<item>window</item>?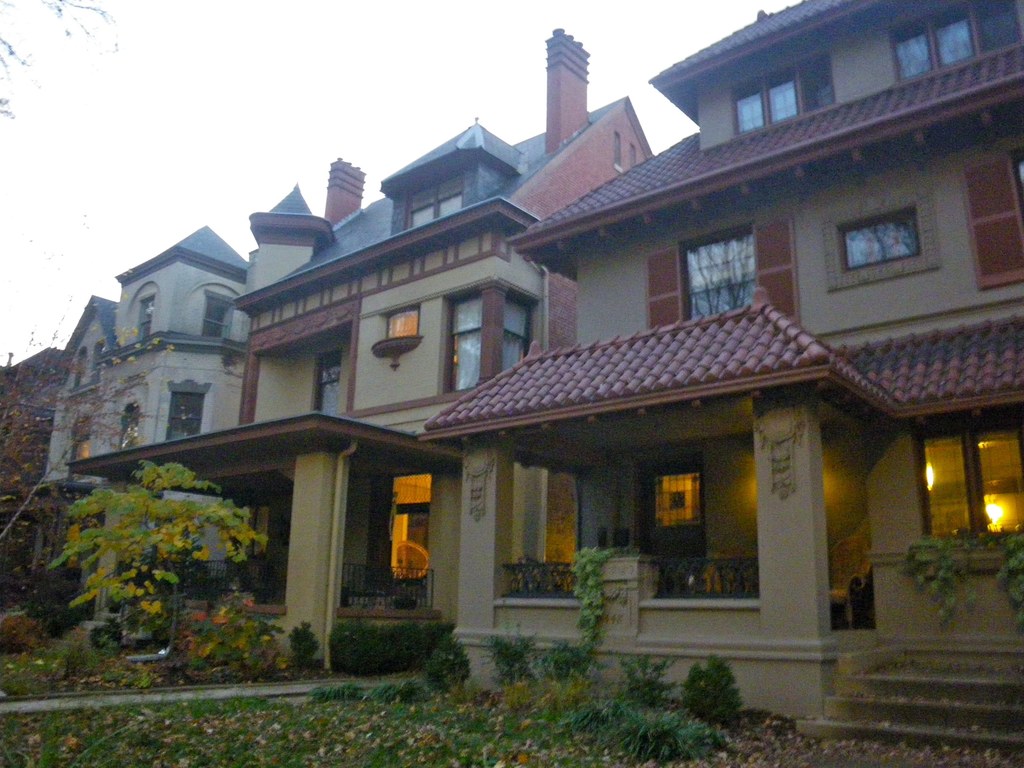
(left=71, top=417, right=84, bottom=477)
